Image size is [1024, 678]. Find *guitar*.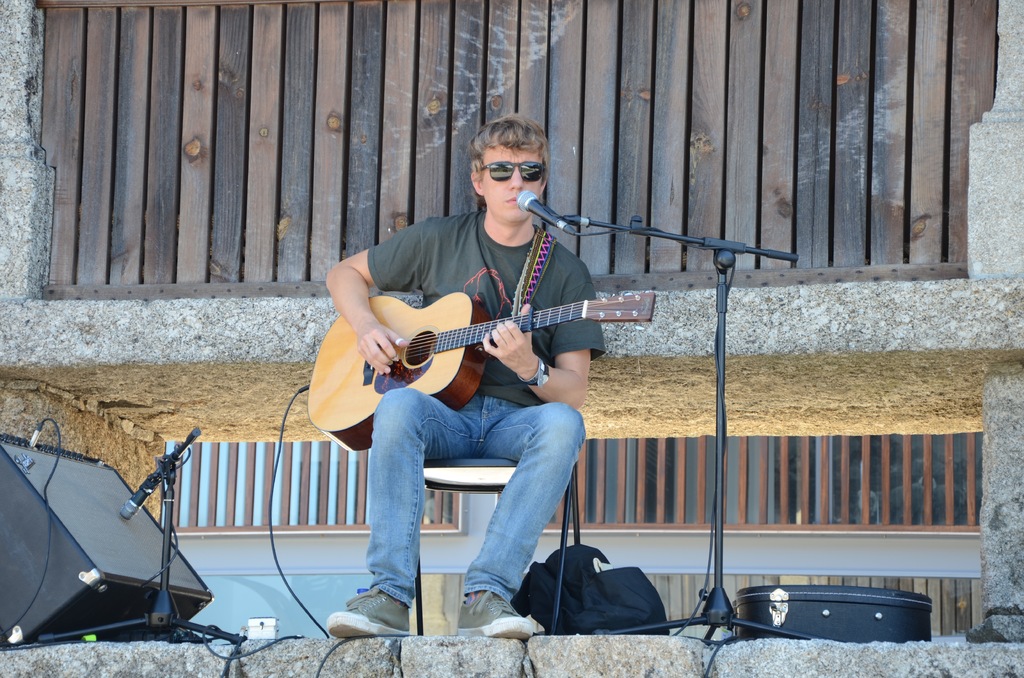
box(308, 292, 660, 452).
